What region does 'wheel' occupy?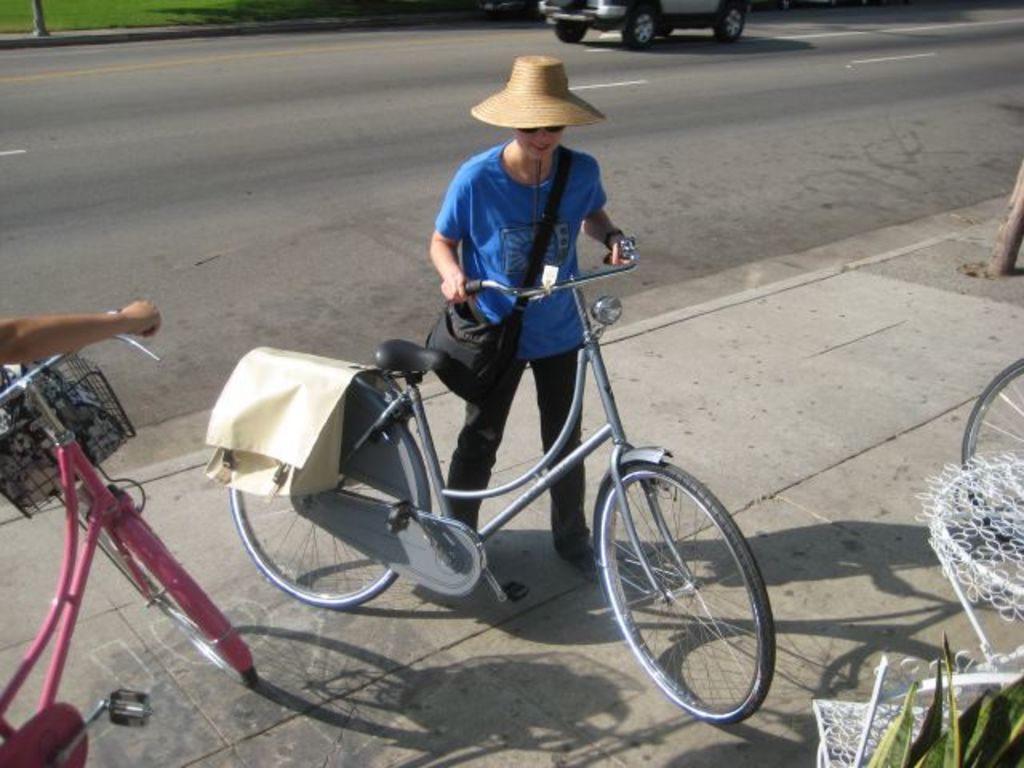
[left=597, top=458, right=766, bottom=723].
